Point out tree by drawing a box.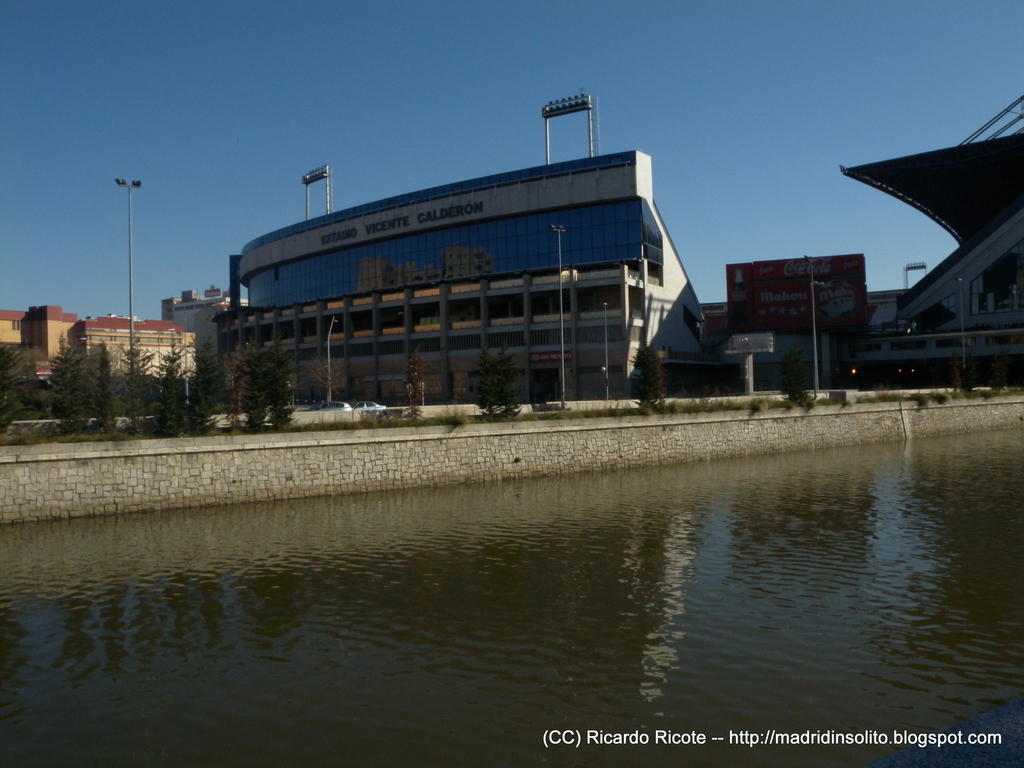
(left=144, top=346, right=202, bottom=436).
